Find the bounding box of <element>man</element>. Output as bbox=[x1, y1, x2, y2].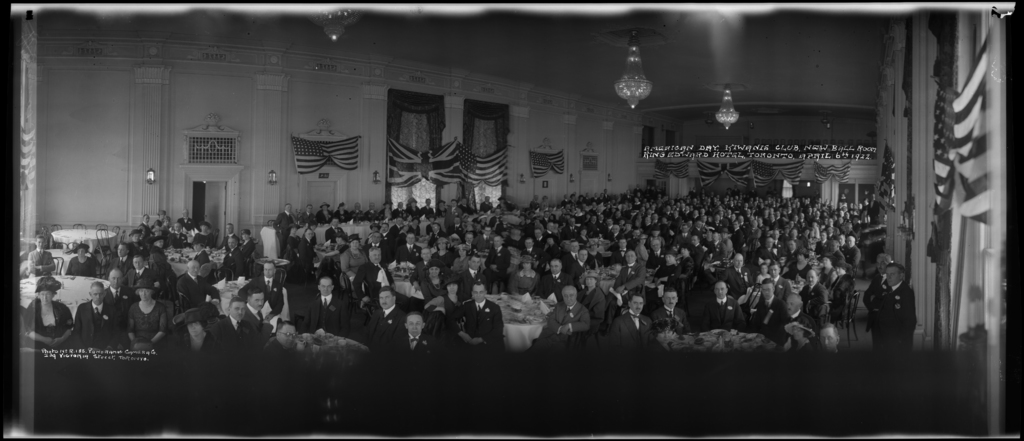
bbox=[826, 241, 842, 263].
